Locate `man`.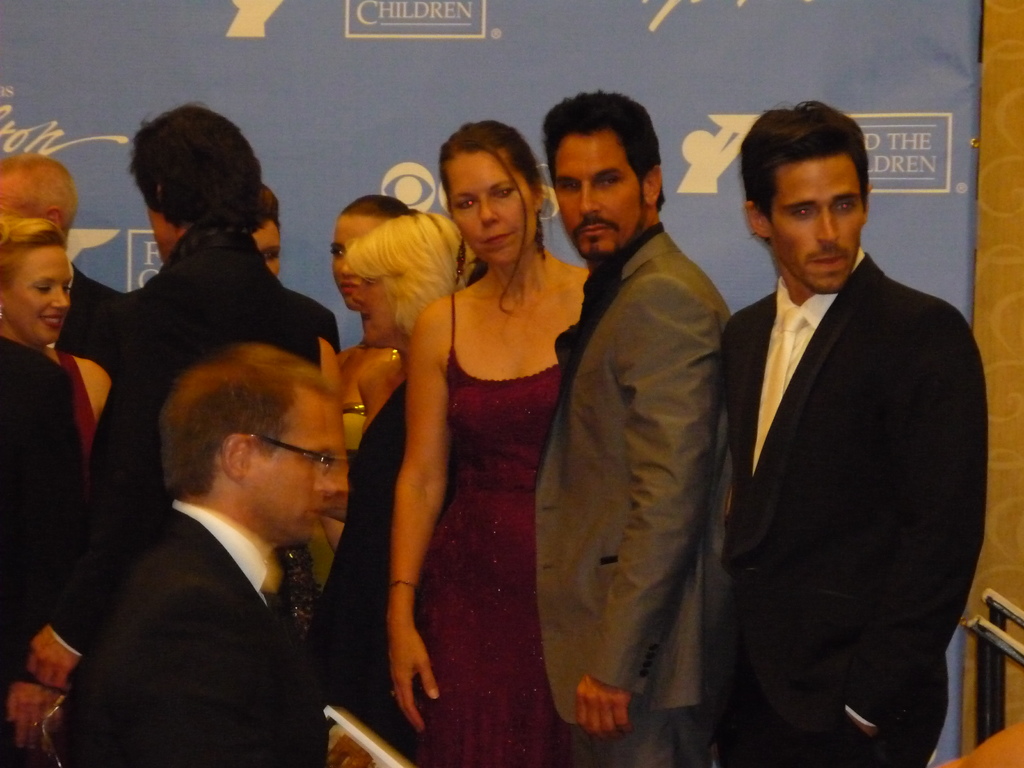
Bounding box: <region>678, 108, 991, 753</region>.
